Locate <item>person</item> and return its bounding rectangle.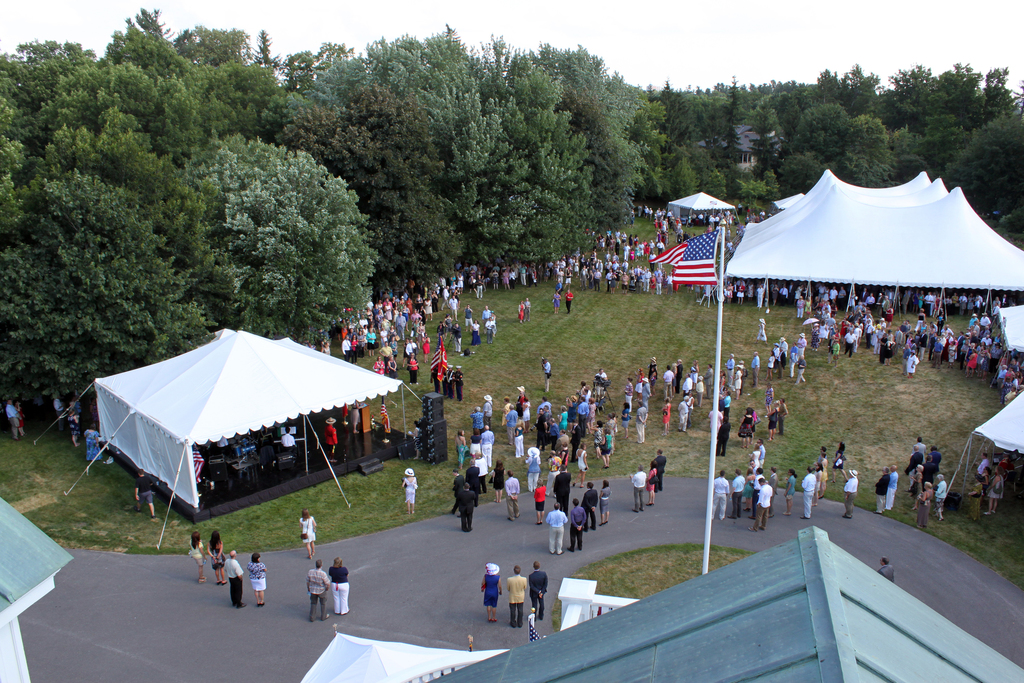
<box>492,461,504,504</box>.
